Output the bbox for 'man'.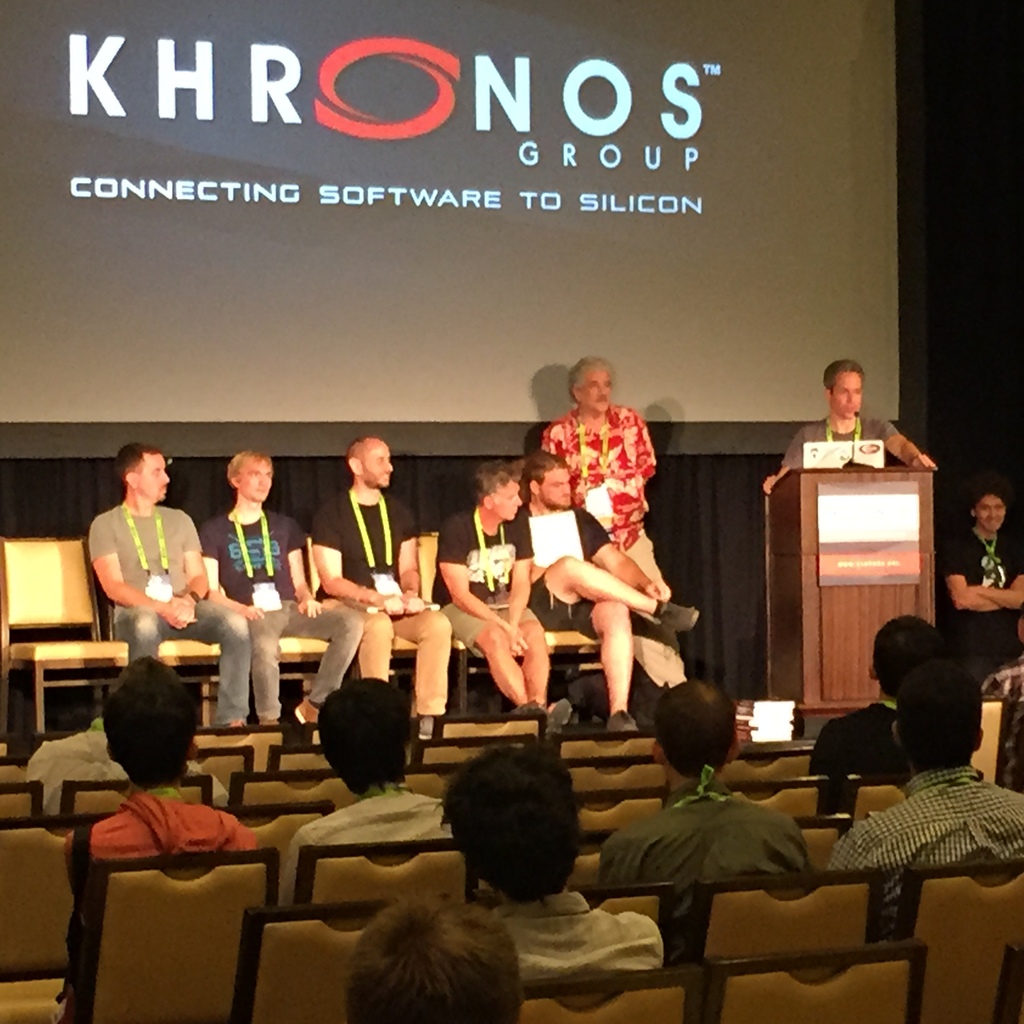
pyautogui.locateOnScreen(538, 348, 695, 700).
